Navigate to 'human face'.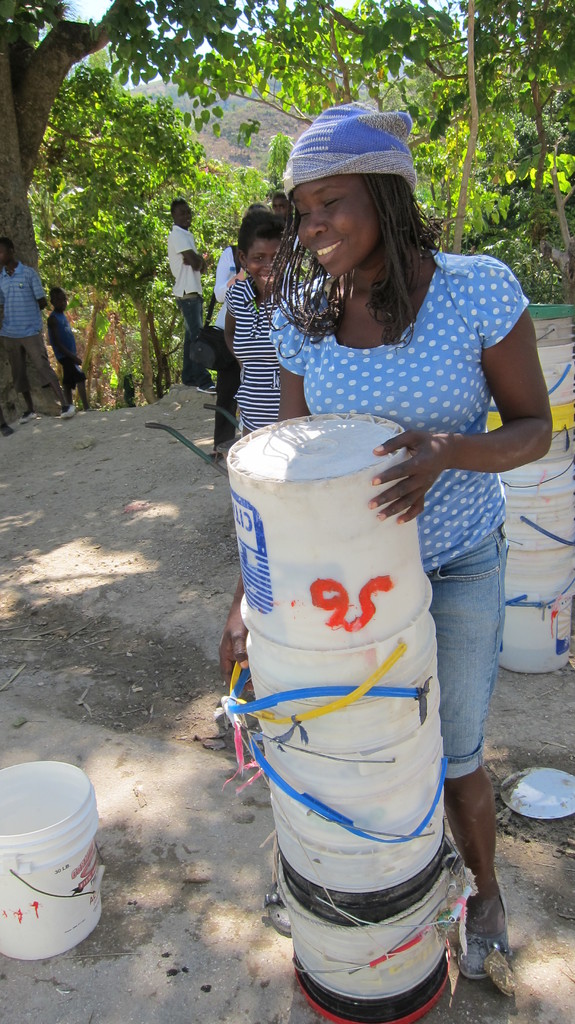
Navigation target: crop(292, 173, 385, 273).
